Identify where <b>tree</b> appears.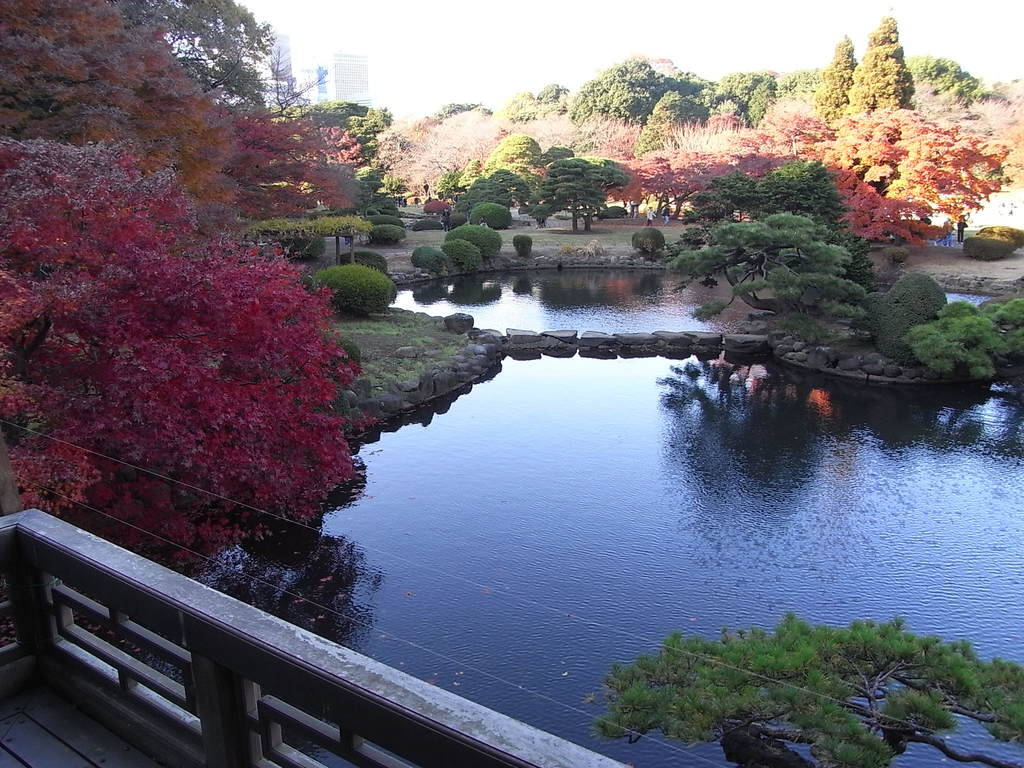
Appears at Rect(758, 154, 851, 223).
